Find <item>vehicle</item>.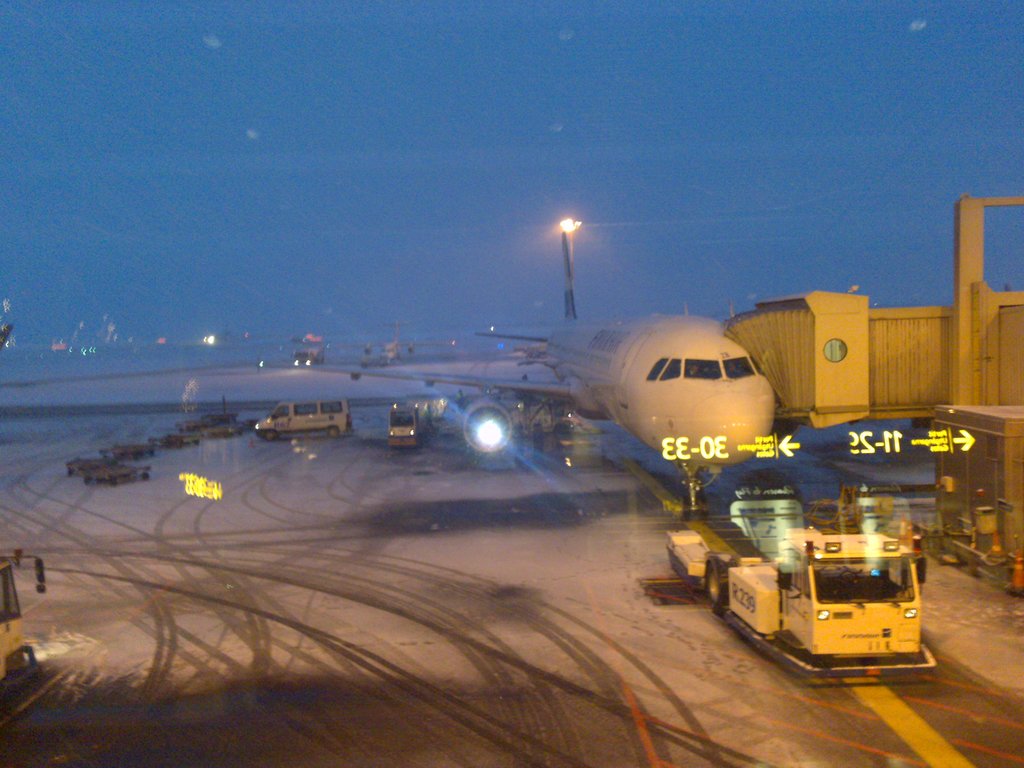
box(253, 397, 351, 453).
